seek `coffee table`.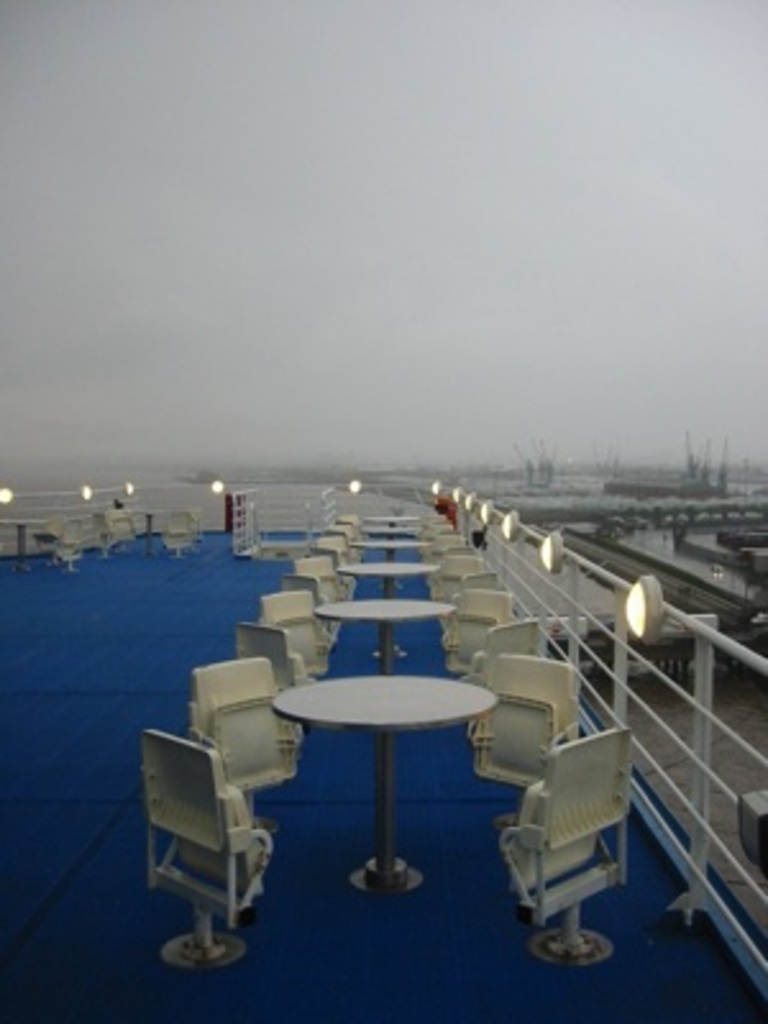
bbox(351, 540, 430, 543).
